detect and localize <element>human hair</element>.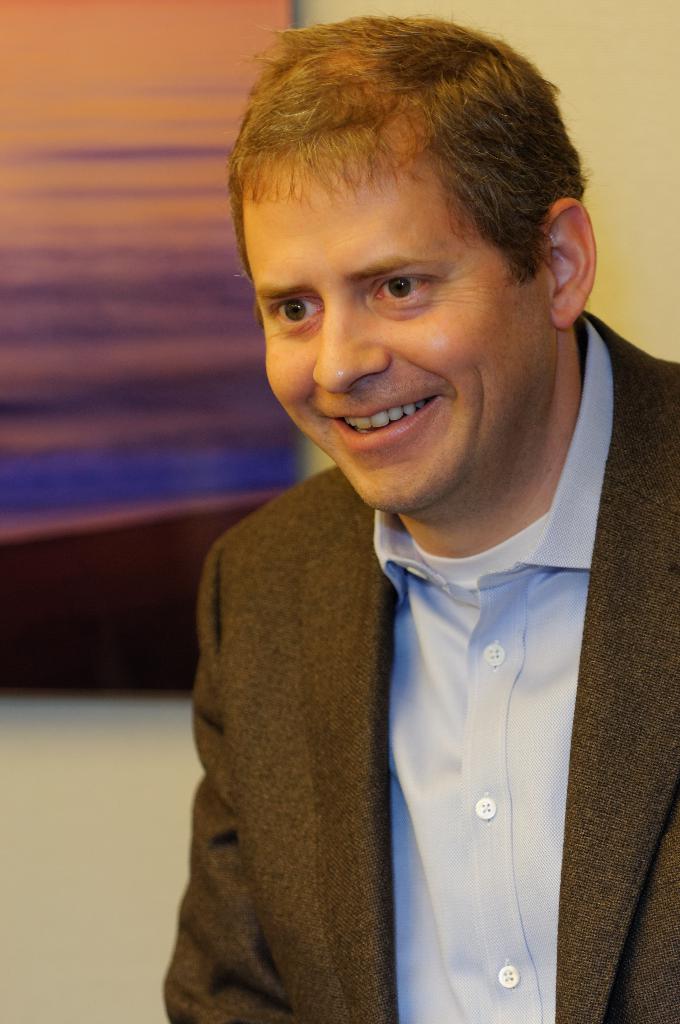
Localized at 245/17/572/407.
